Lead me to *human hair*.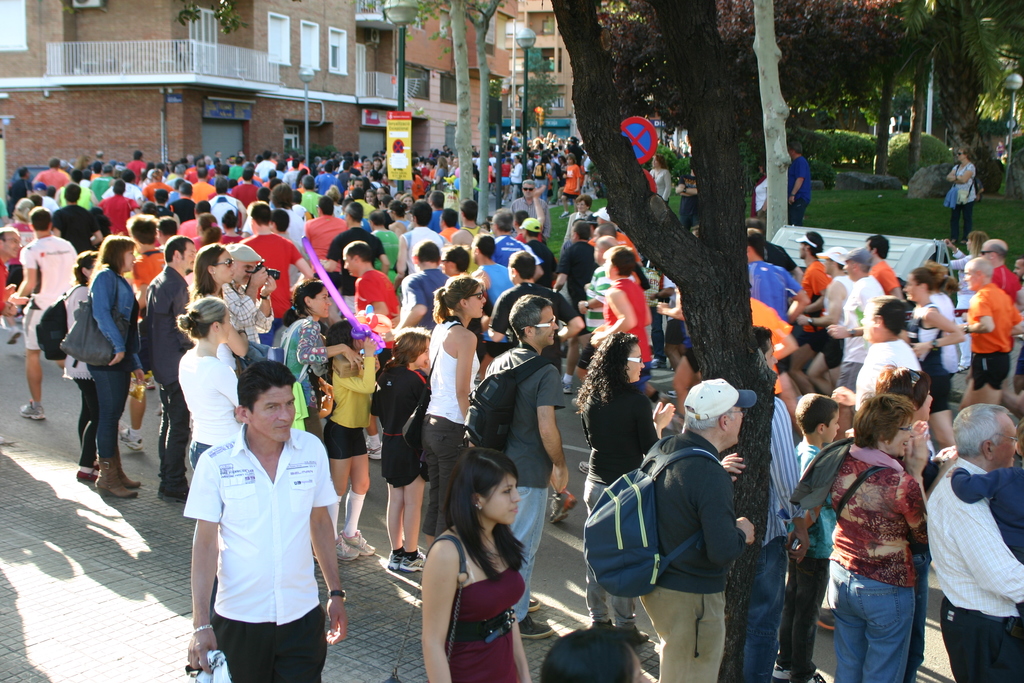
Lead to rect(370, 208, 386, 227).
